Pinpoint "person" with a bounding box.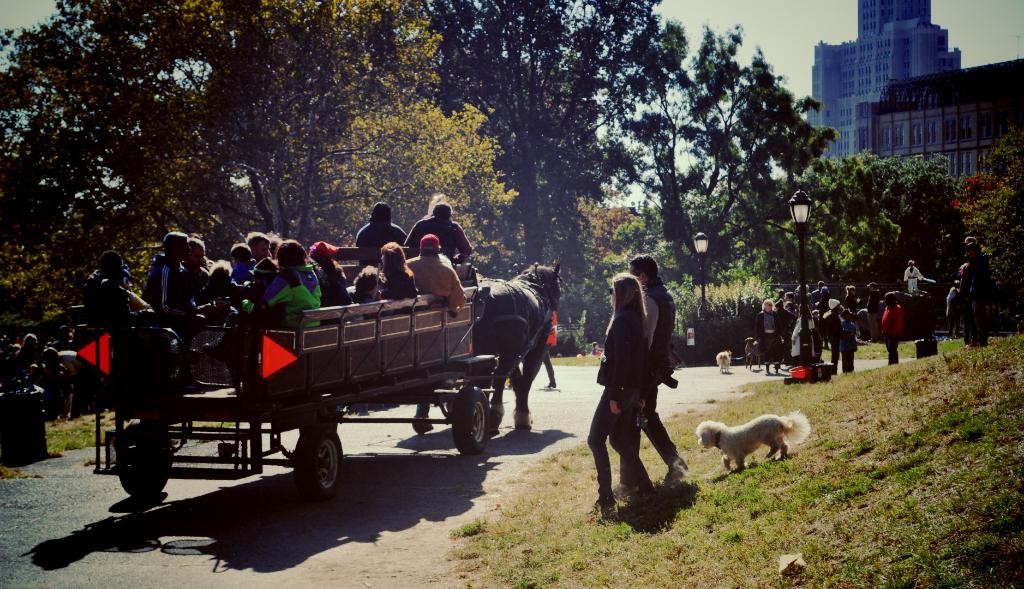
bbox=(822, 294, 843, 367).
